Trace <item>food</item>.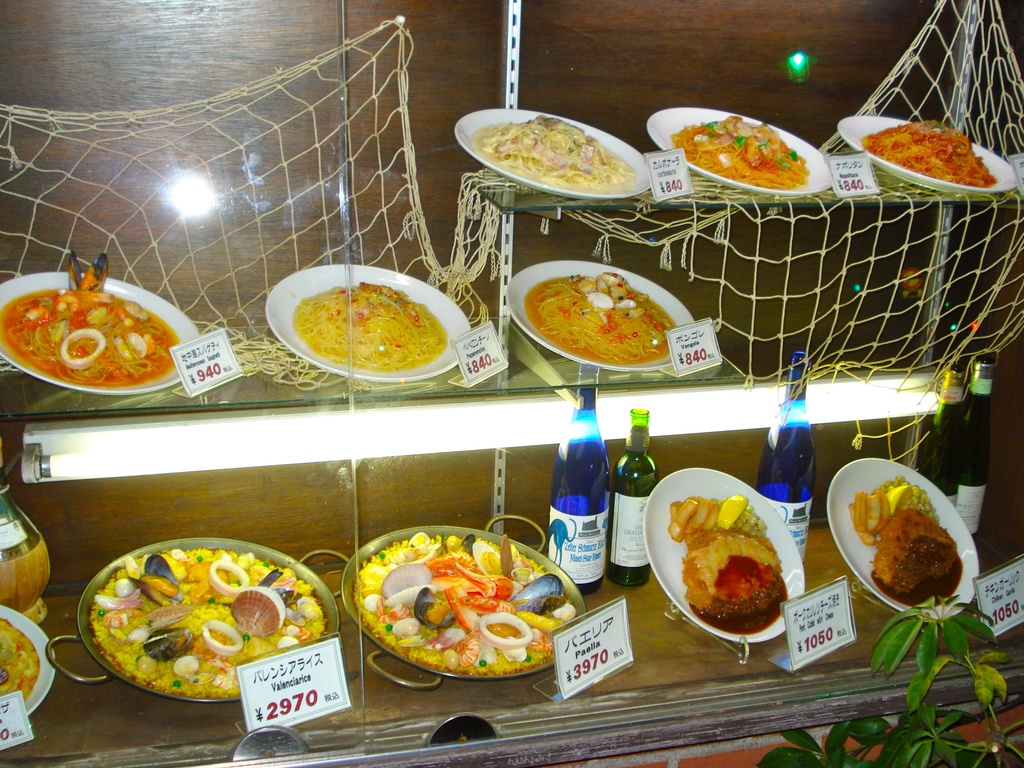
Traced to [675,114,812,191].
